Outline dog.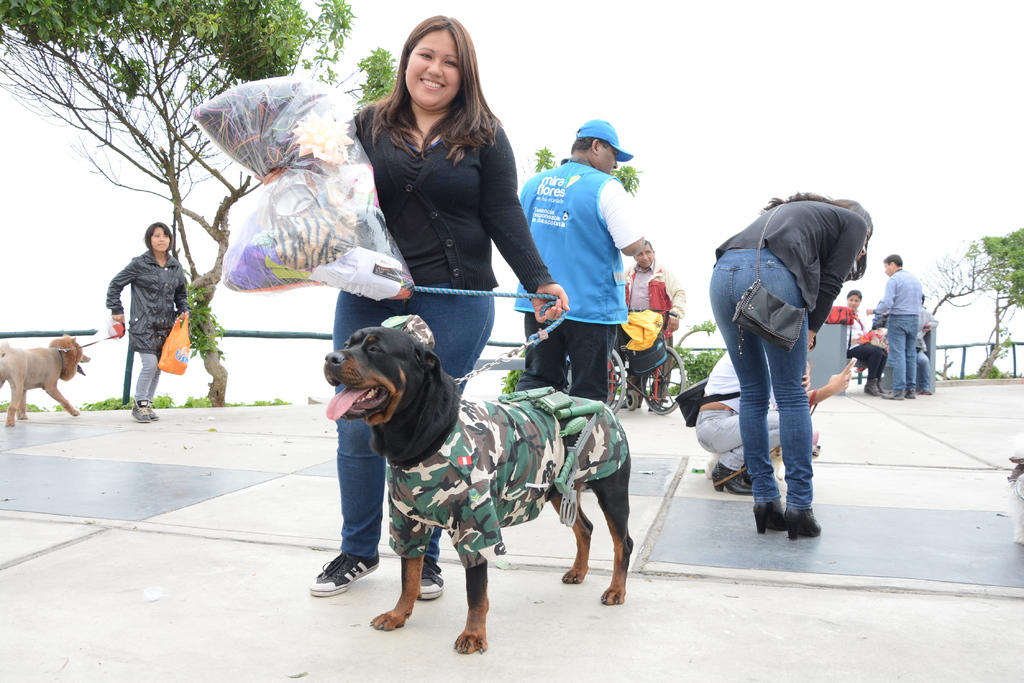
Outline: 1001/435/1023/539.
